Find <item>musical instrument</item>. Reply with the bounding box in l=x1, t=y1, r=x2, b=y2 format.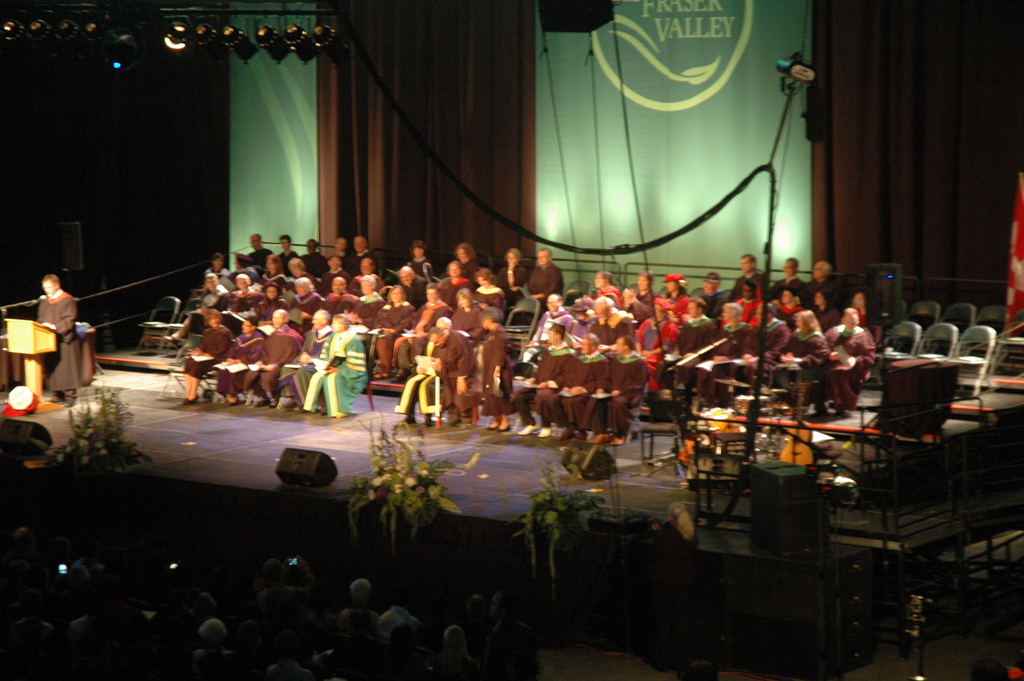
l=776, t=376, r=820, b=469.
